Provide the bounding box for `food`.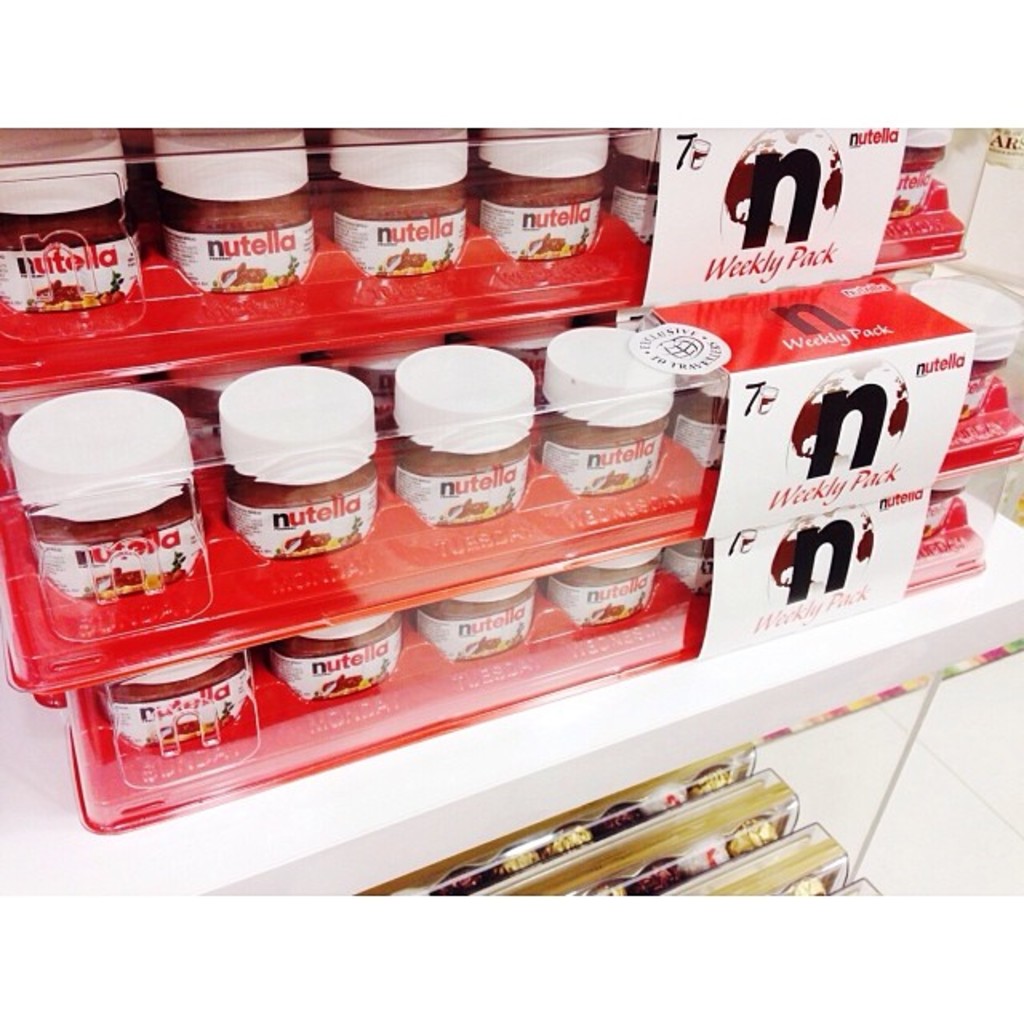
x1=333 y1=186 x2=467 y2=277.
